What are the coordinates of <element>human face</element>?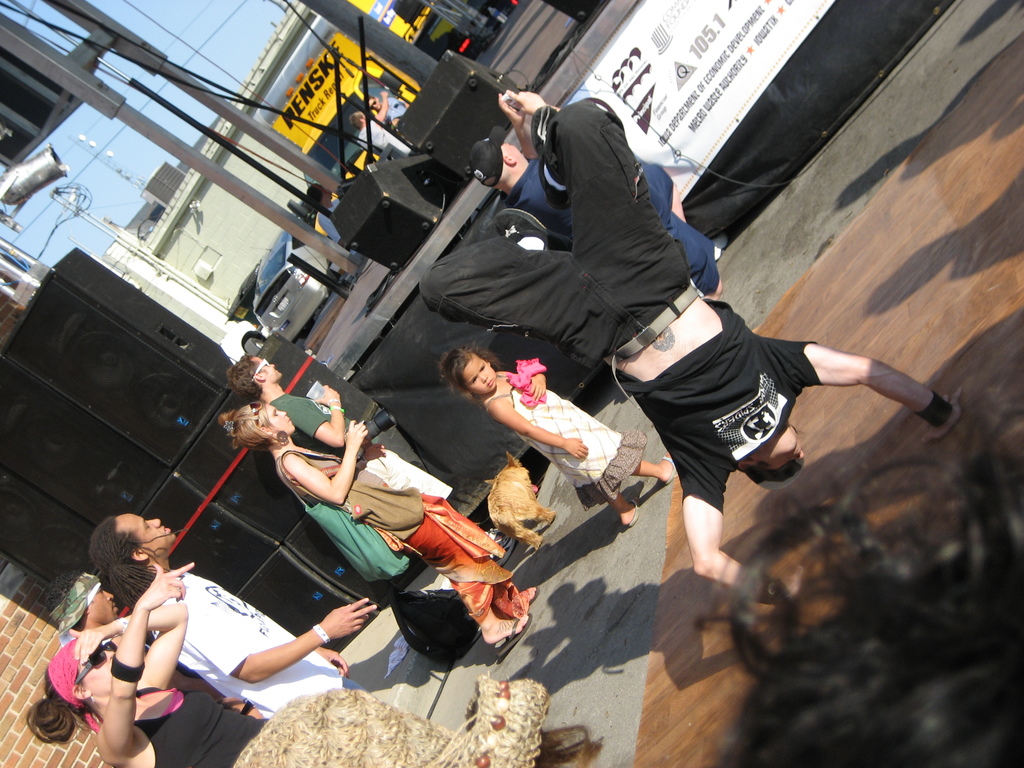
(269,403,291,437).
